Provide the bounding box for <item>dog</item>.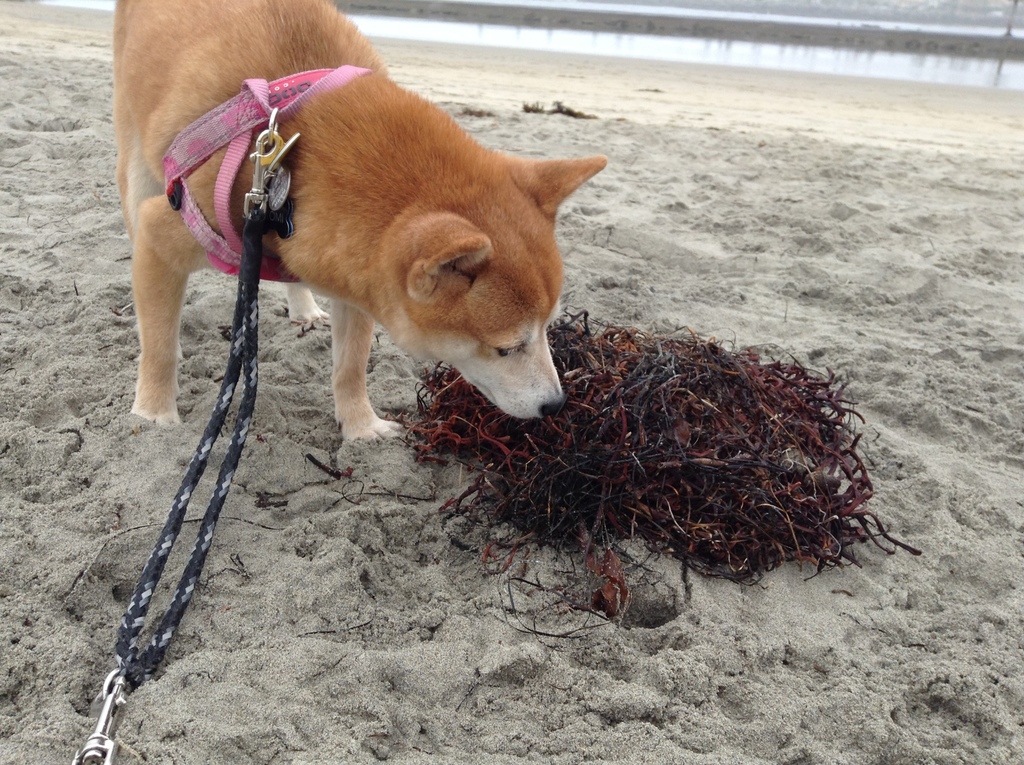
l=111, t=0, r=607, b=446.
